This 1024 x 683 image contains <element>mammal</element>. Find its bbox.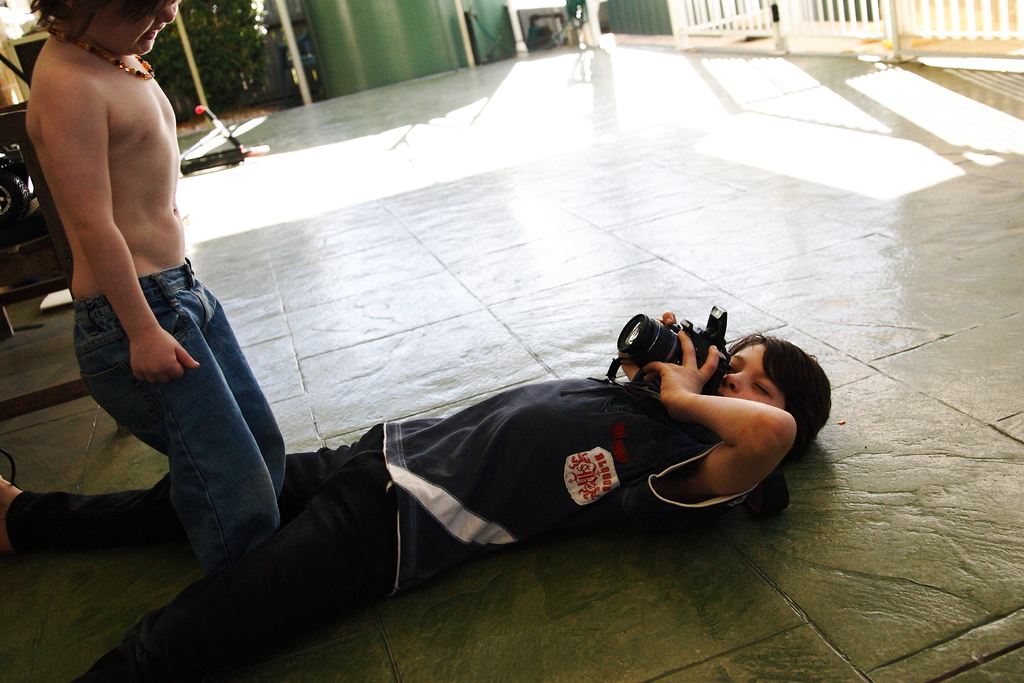
rect(24, 0, 287, 579).
